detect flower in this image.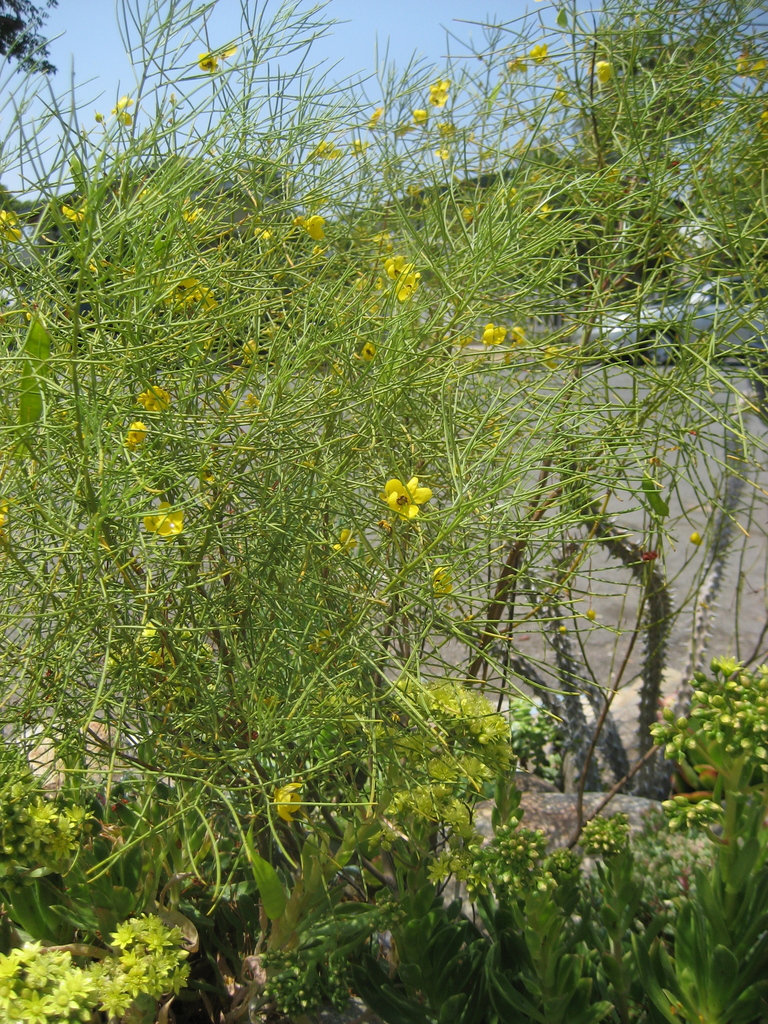
Detection: Rect(366, 108, 381, 132).
